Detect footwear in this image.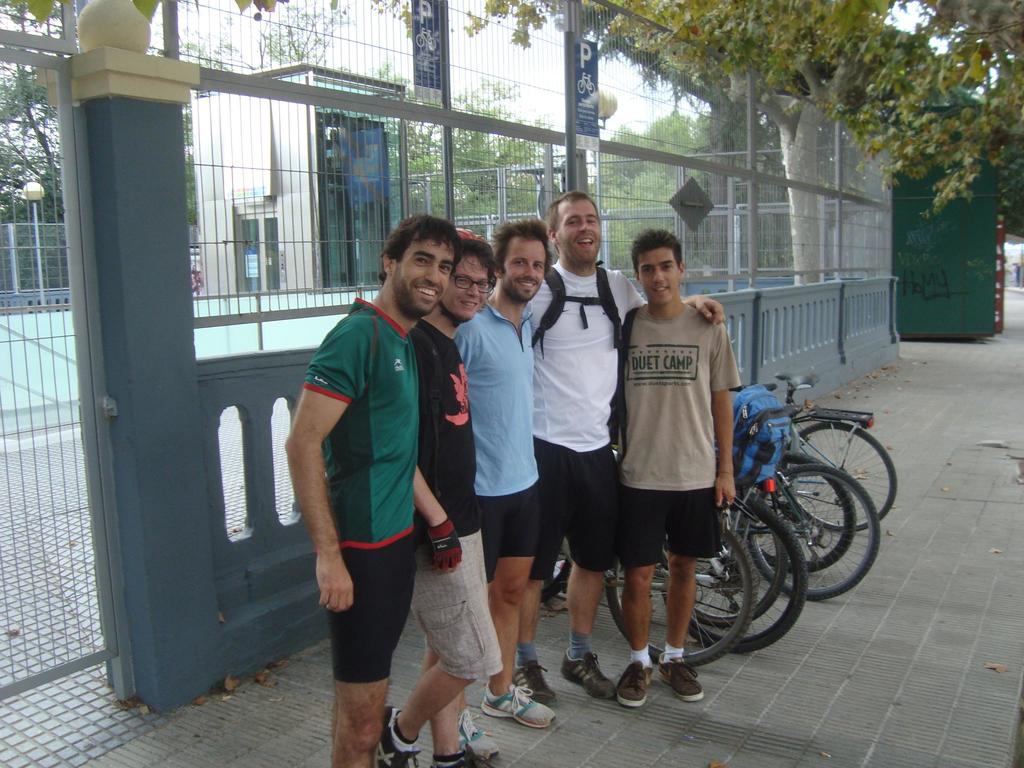
Detection: rect(459, 706, 502, 759).
